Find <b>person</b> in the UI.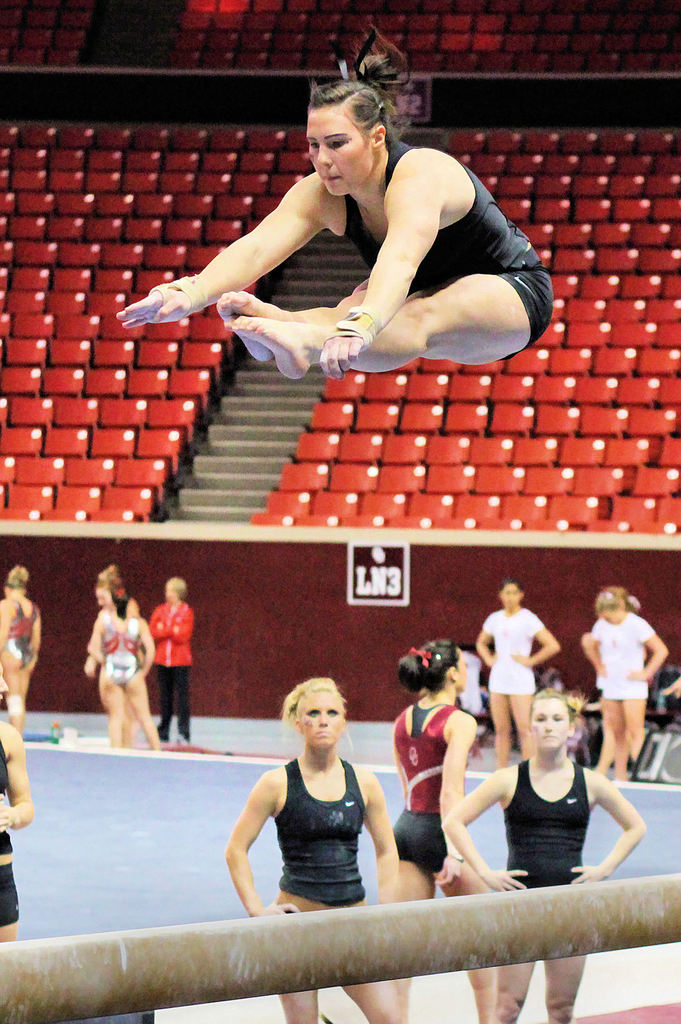
UI element at rect(225, 672, 397, 1023).
